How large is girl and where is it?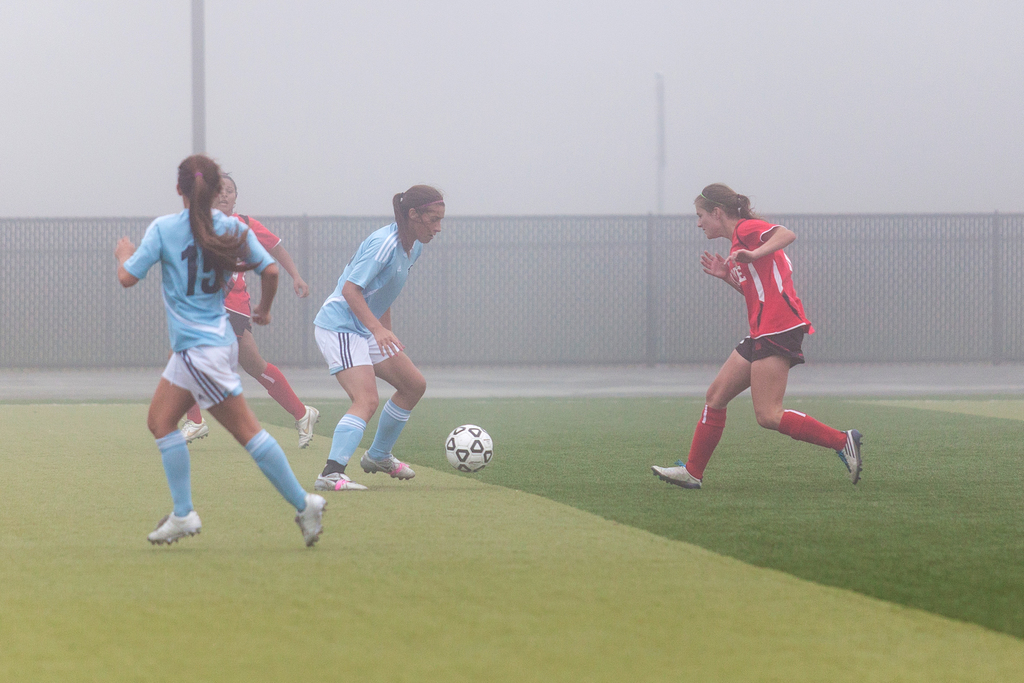
Bounding box: 651 181 861 487.
